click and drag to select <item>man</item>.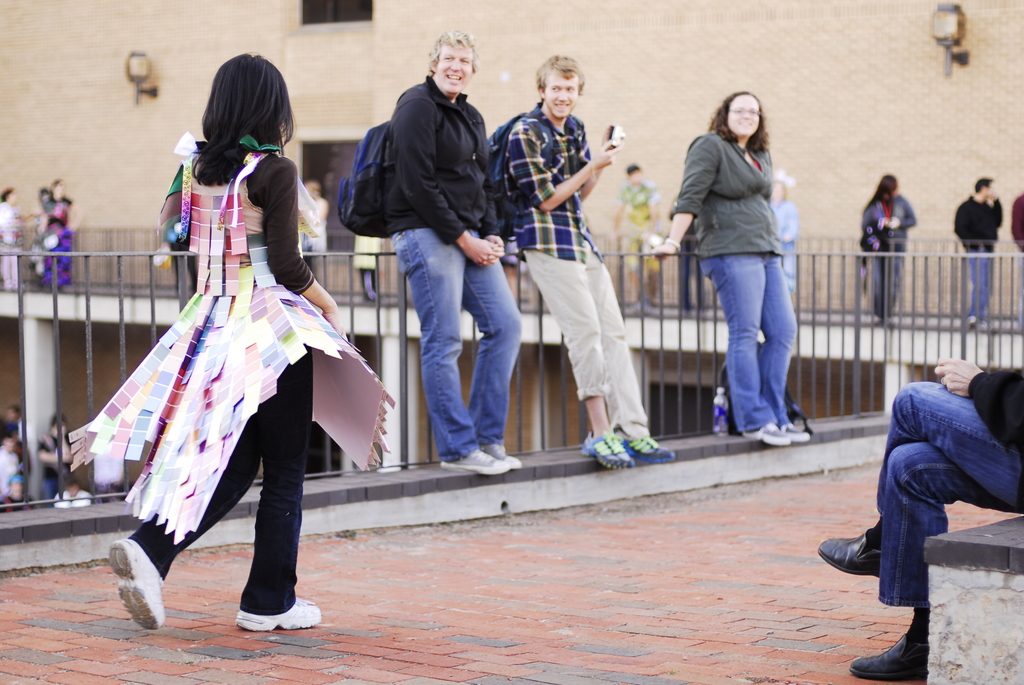
Selection: x1=952 y1=176 x2=1004 y2=327.
